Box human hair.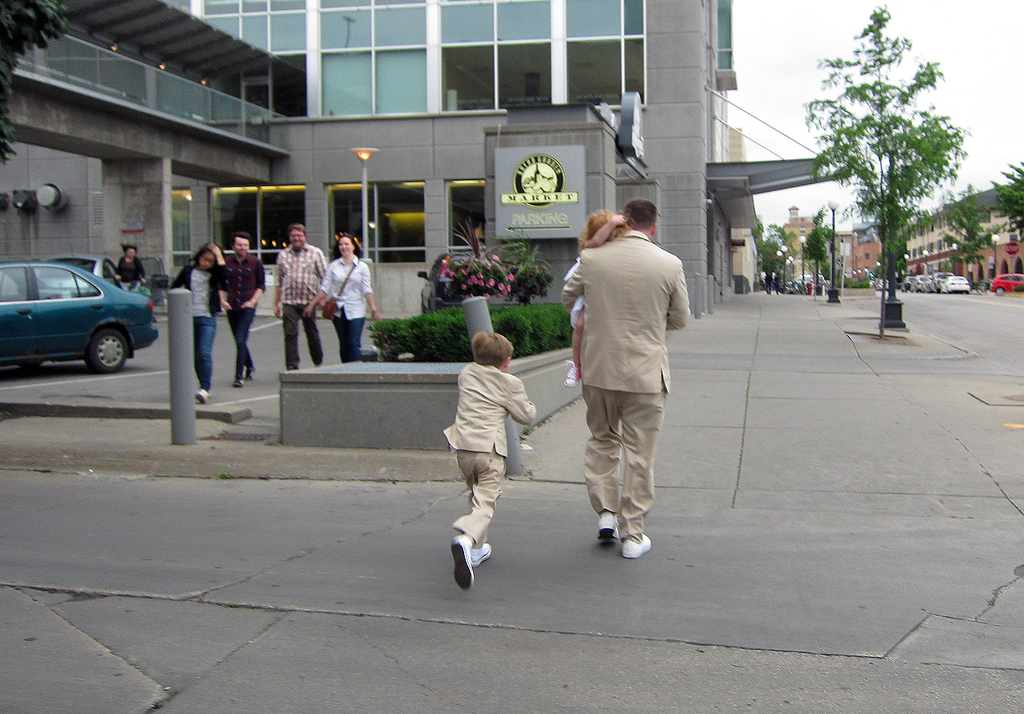
191:242:223:266.
